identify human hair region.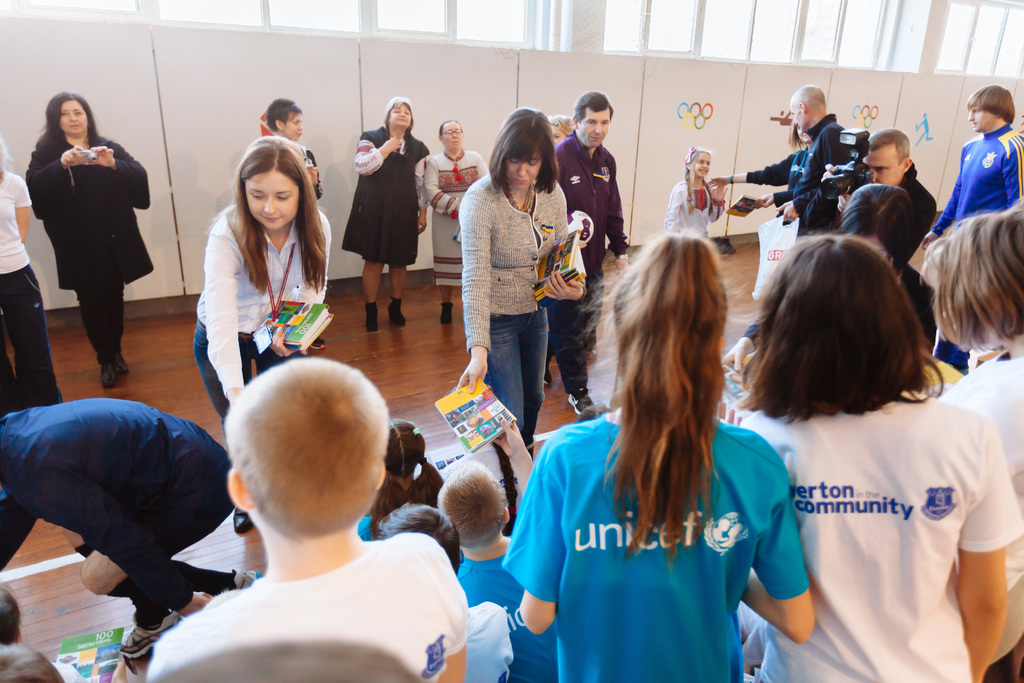
Region: crop(837, 181, 919, 268).
